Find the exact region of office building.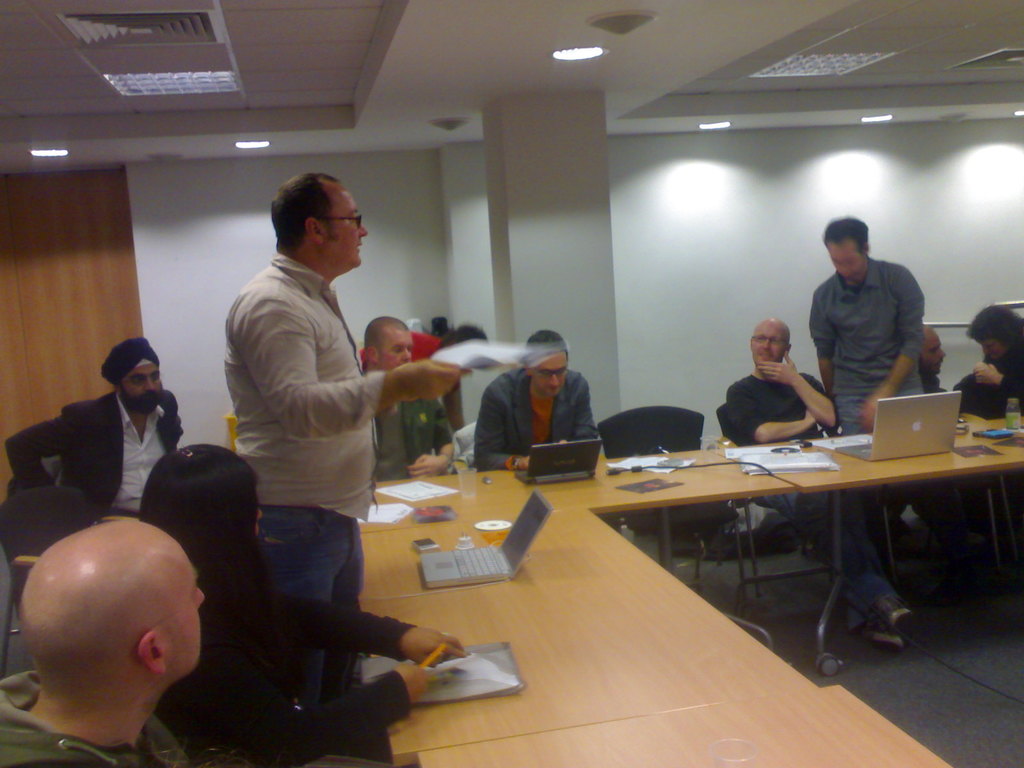
Exact region: BBox(1, 16, 1022, 767).
